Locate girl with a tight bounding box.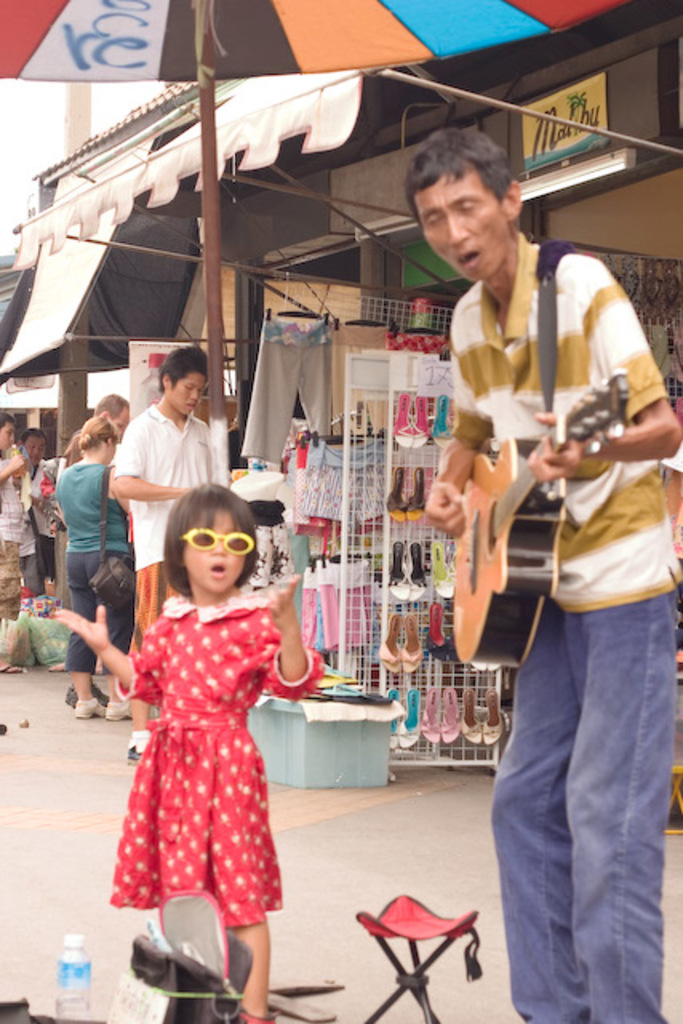
detection(38, 478, 325, 1022).
